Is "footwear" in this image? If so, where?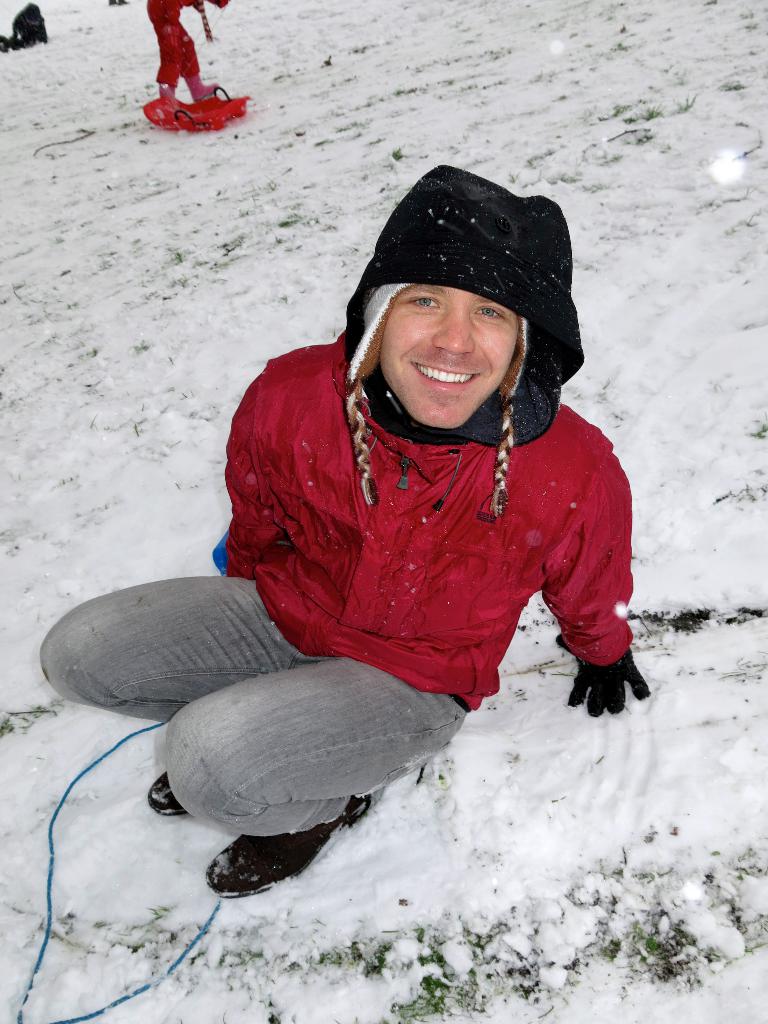
Yes, at [left=207, top=792, right=375, bottom=897].
